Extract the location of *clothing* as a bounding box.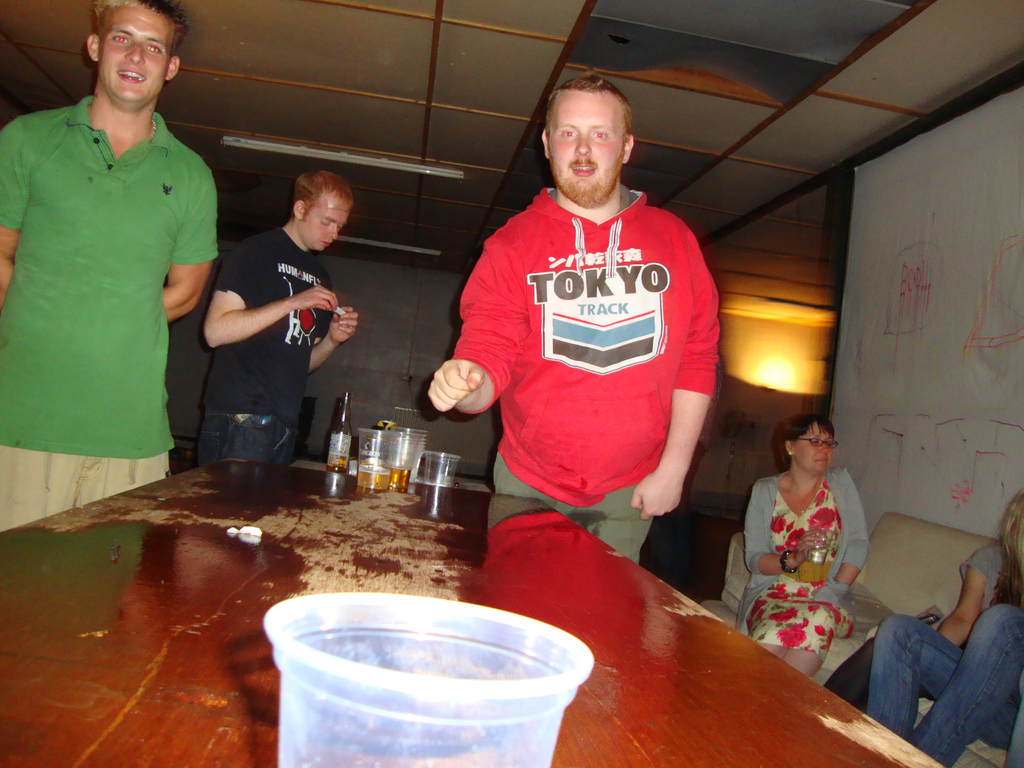
(452,180,719,566).
